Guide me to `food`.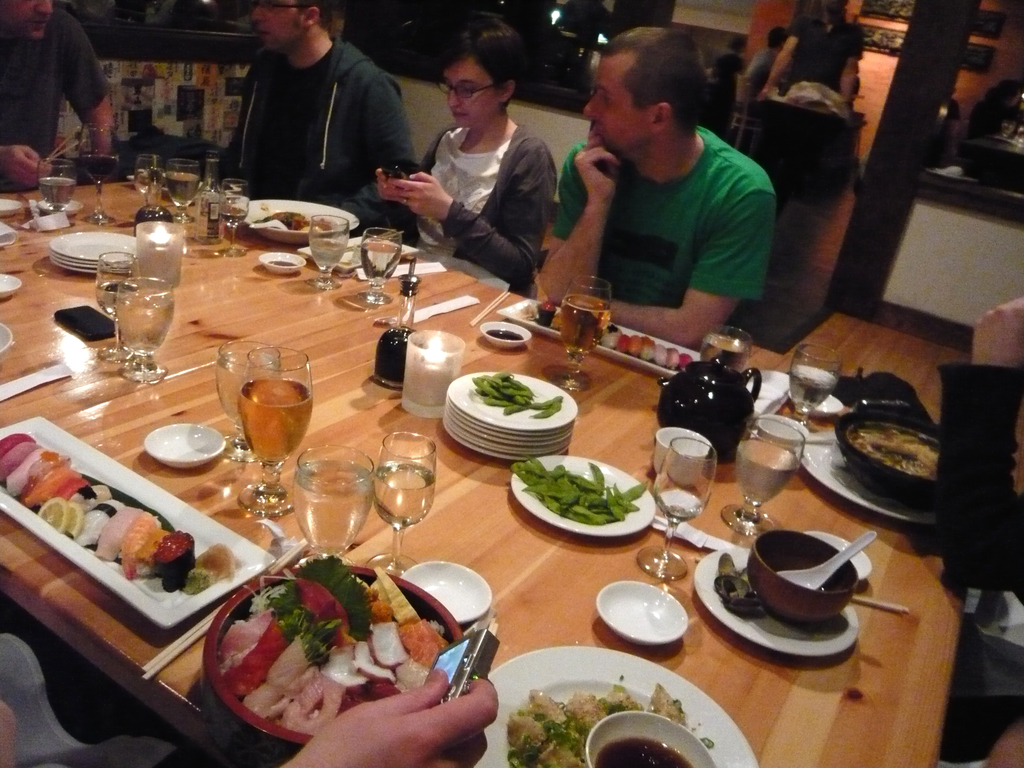
Guidance: box(0, 433, 239, 598).
